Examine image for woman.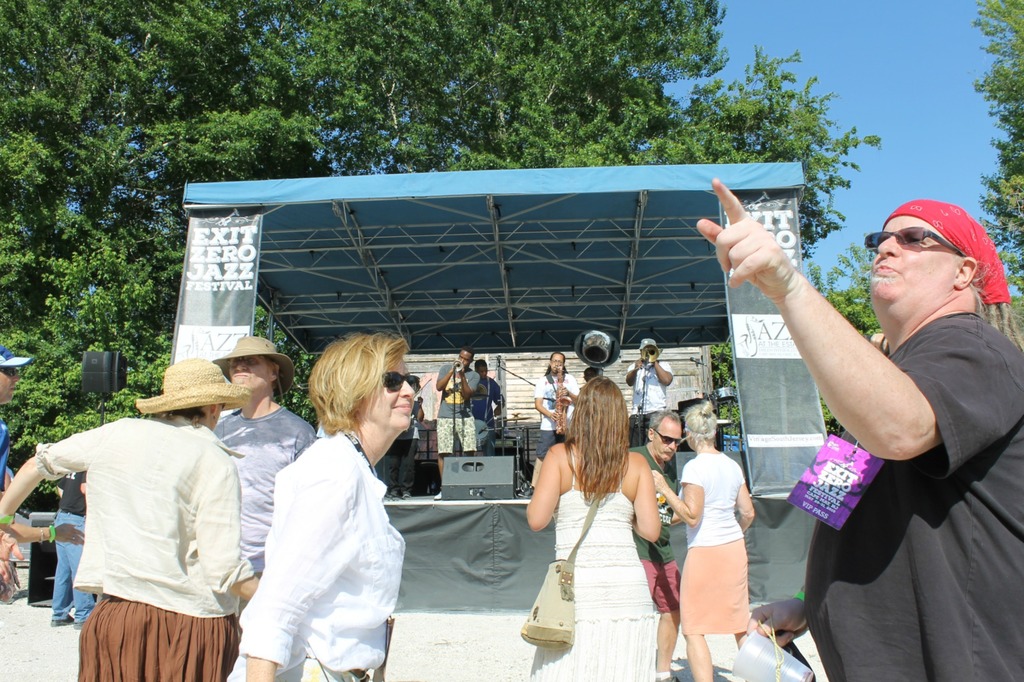
Examination result: detection(630, 409, 692, 681).
